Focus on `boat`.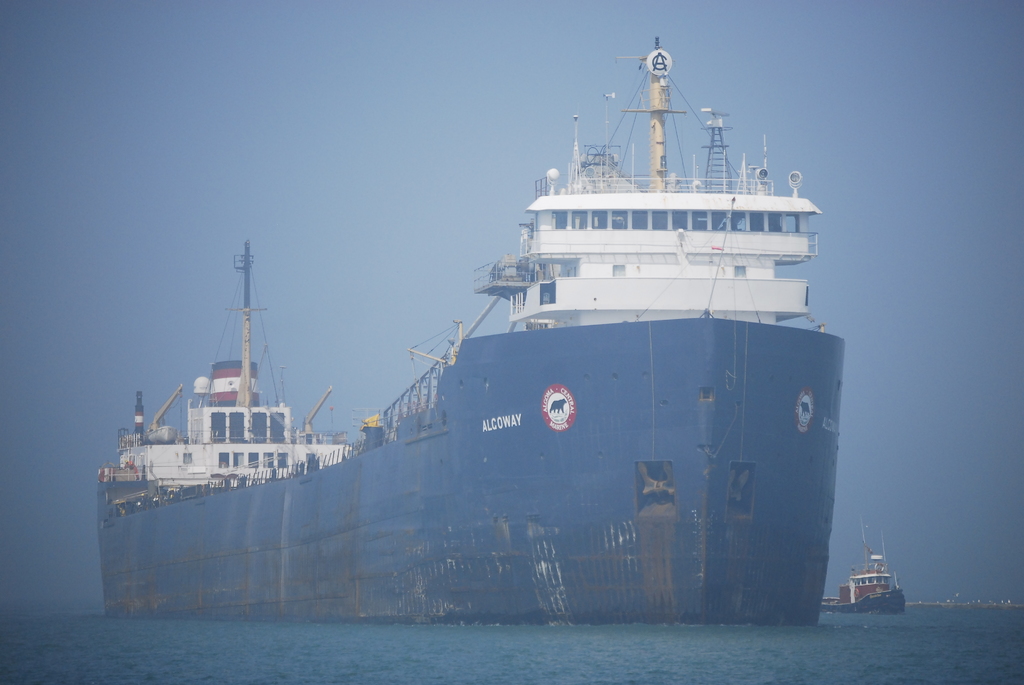
Focused at 95,36,846,626.
